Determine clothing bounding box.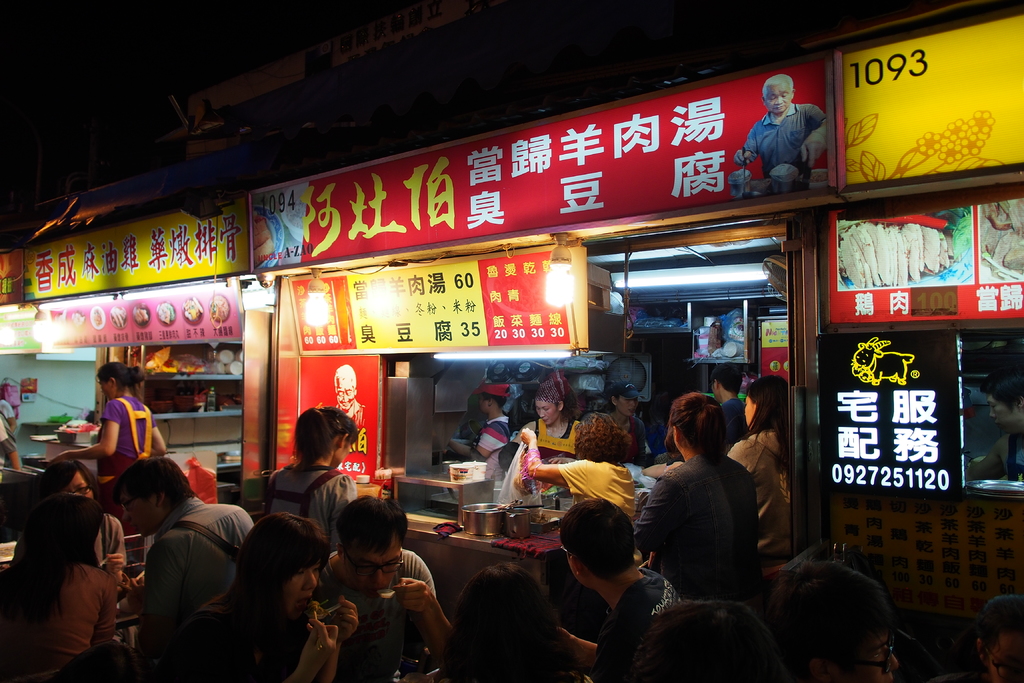
Determined: [718, 423, 797, 533].
